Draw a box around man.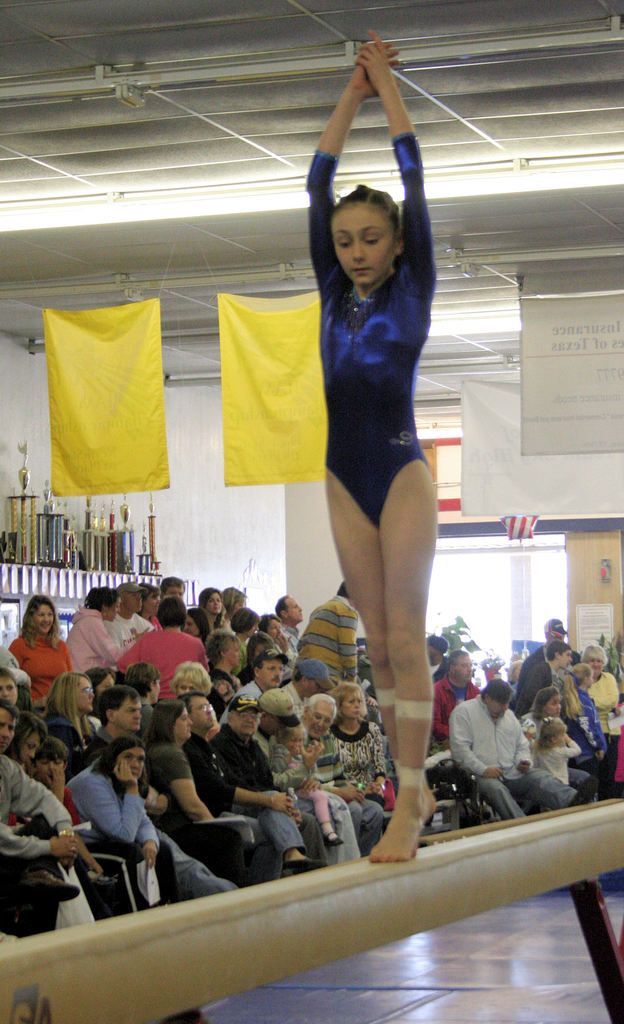
pyautogui.locateOnScreen(220, 652, 292, 717).
